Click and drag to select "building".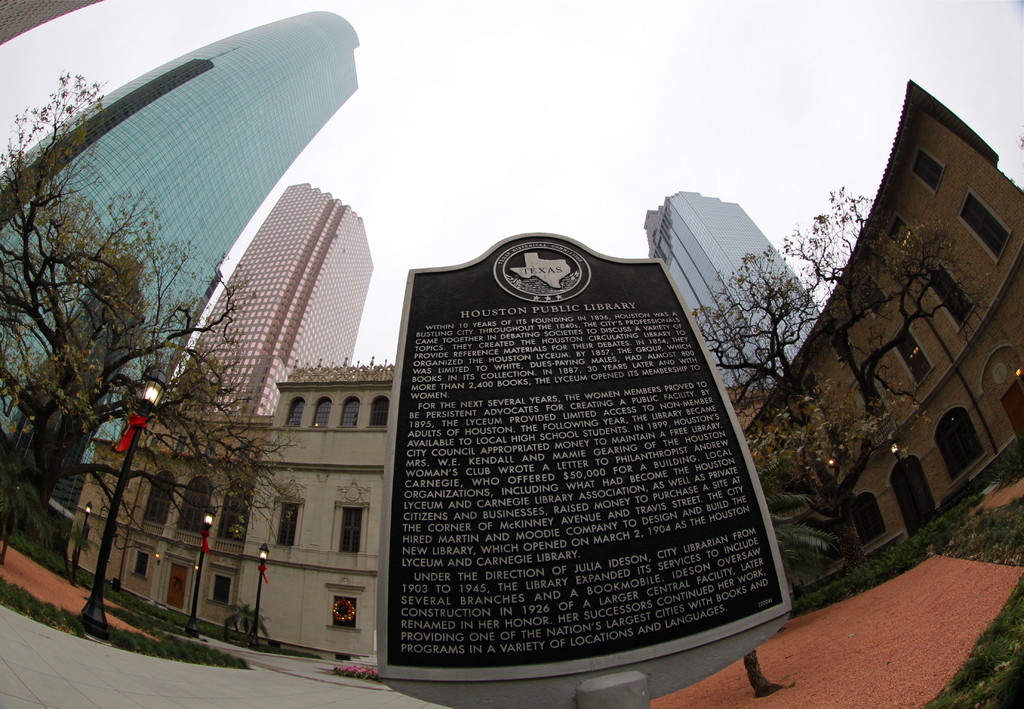
Selection: [x1=0, y1=0, x2=102, y2=49].
